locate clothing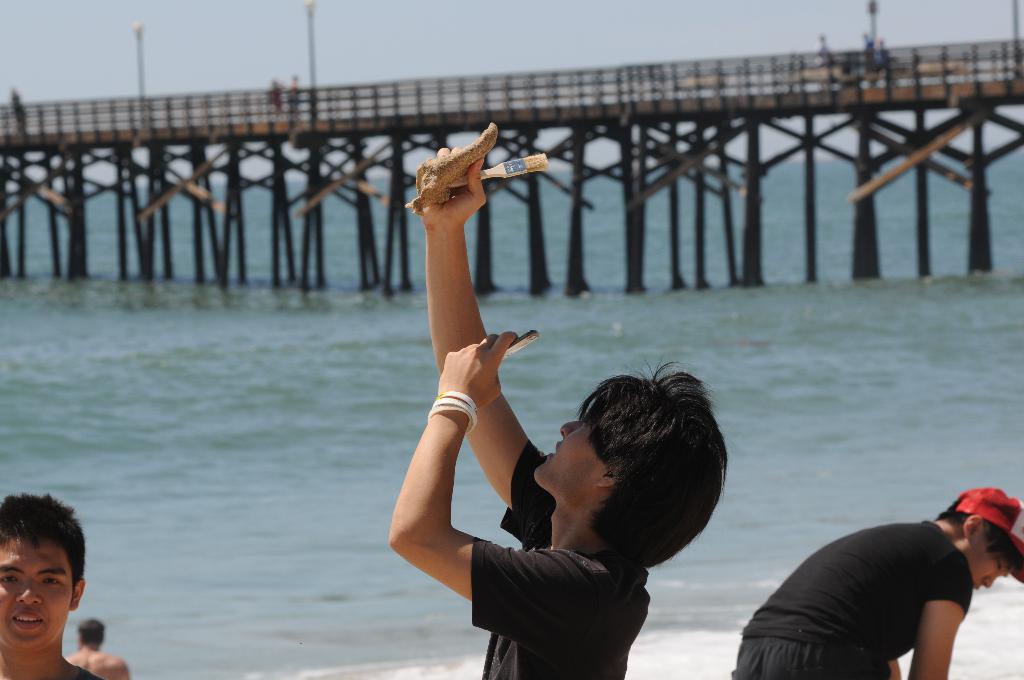
box=[476, 441, 652, 679]
